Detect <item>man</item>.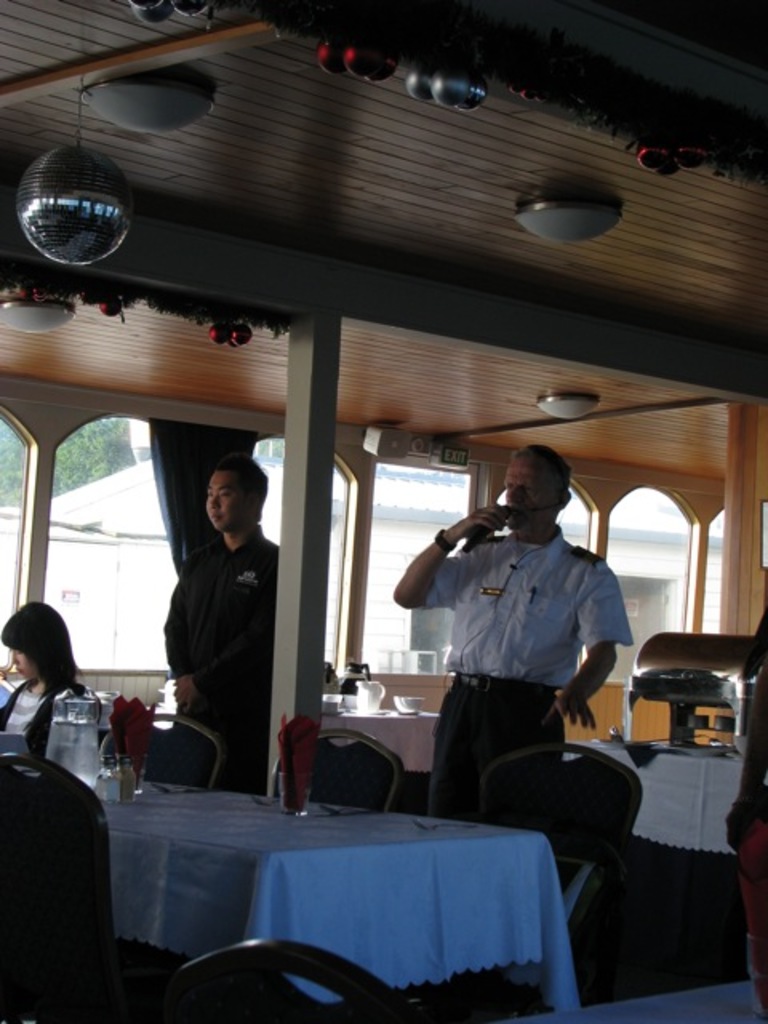
Detected at select_region(397, 454, 651, 846).
